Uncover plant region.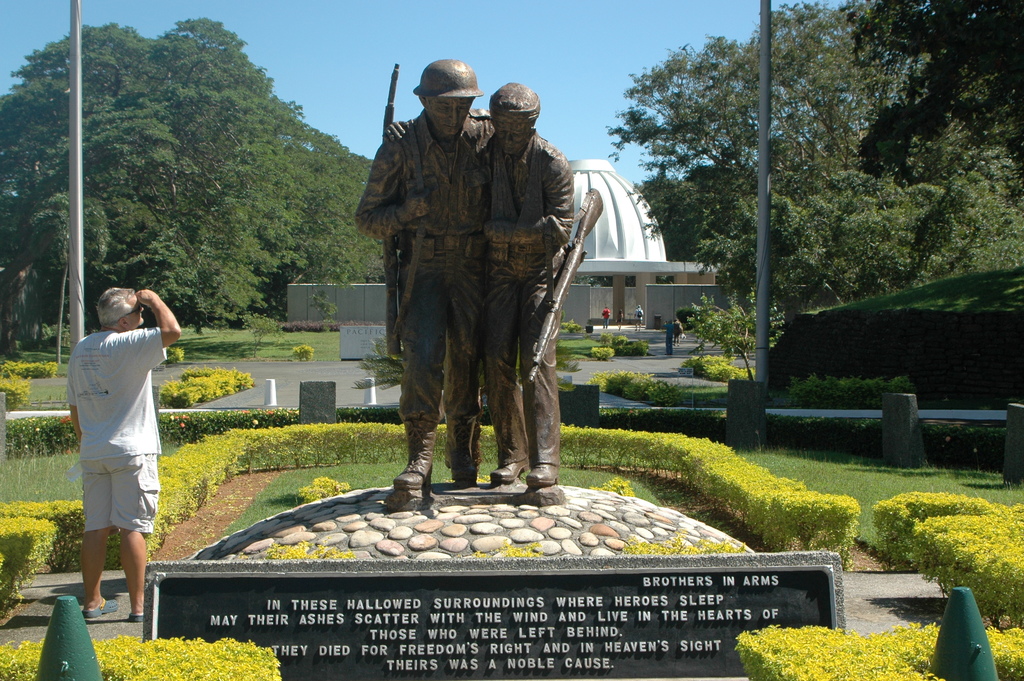
Uncovered: x1=159, y1=343, x2=193, y2=369.
